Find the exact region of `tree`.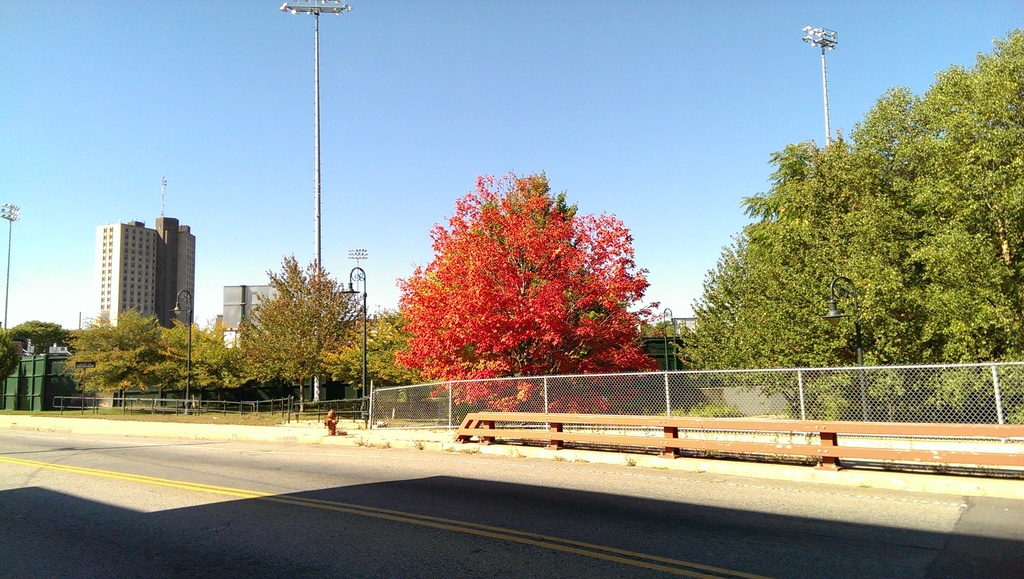
Exact region: [387, 156, 666, 389].
